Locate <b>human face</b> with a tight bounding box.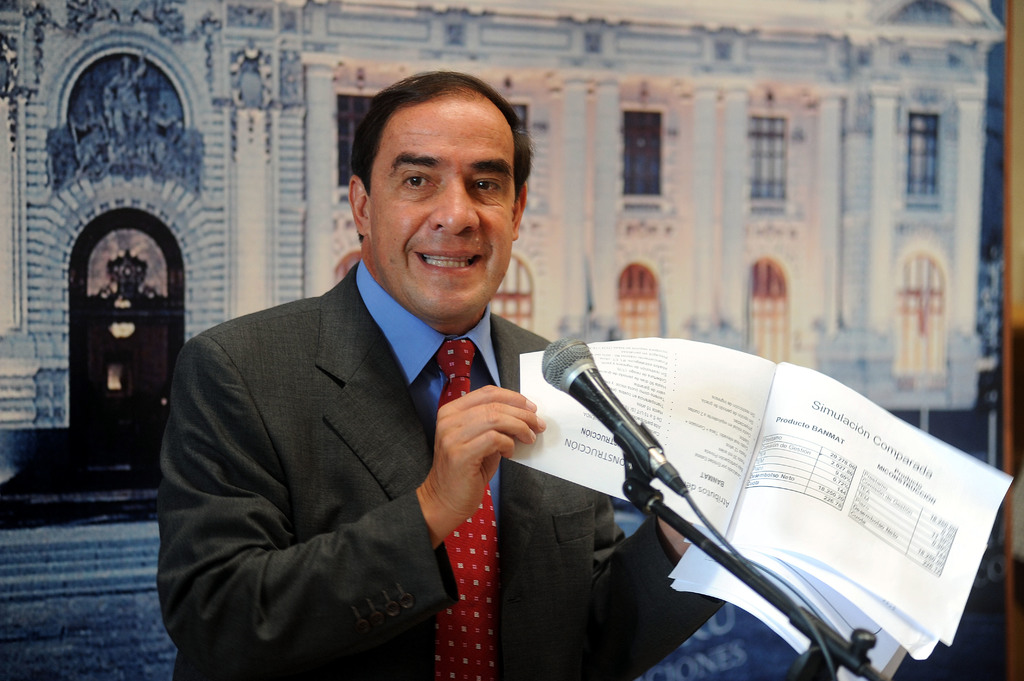
Rect(366, 95, 518, 319).
